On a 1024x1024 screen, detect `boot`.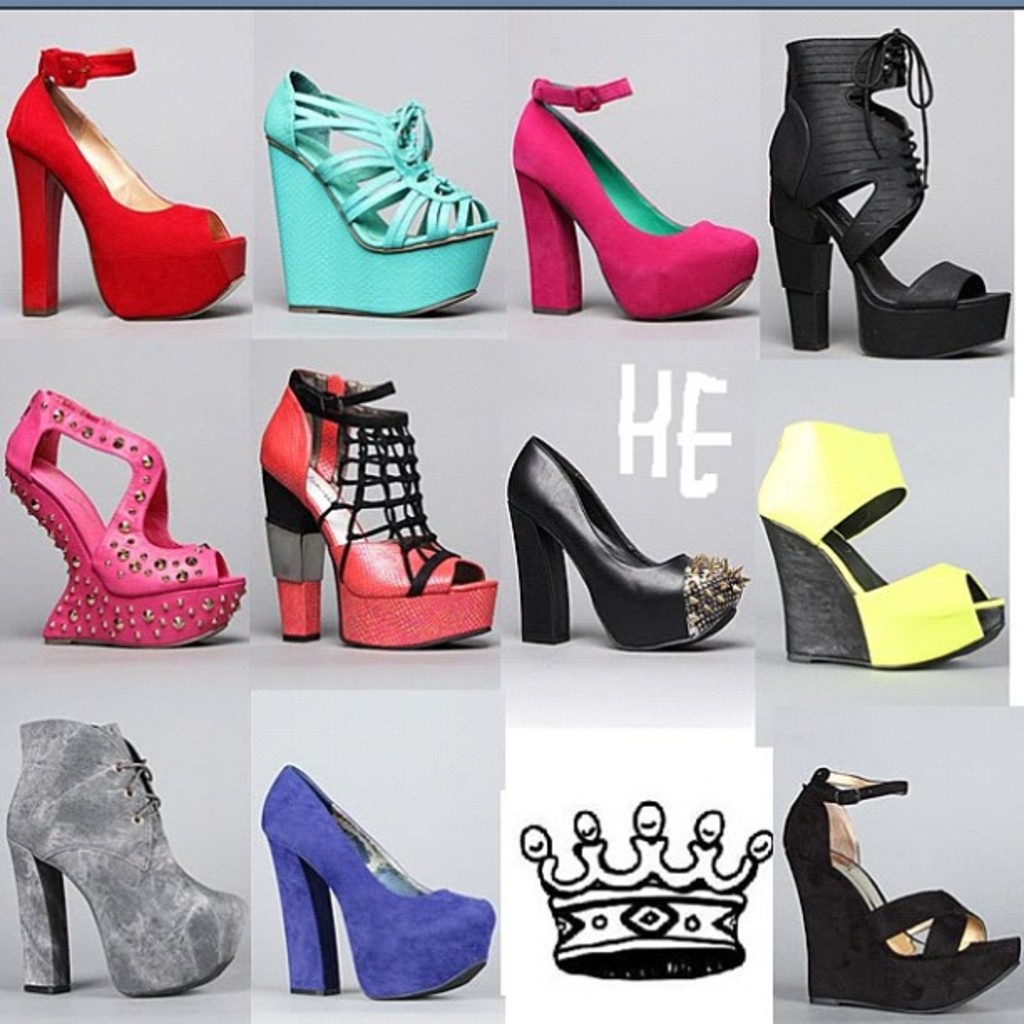
[15, 735, 239, 999].
